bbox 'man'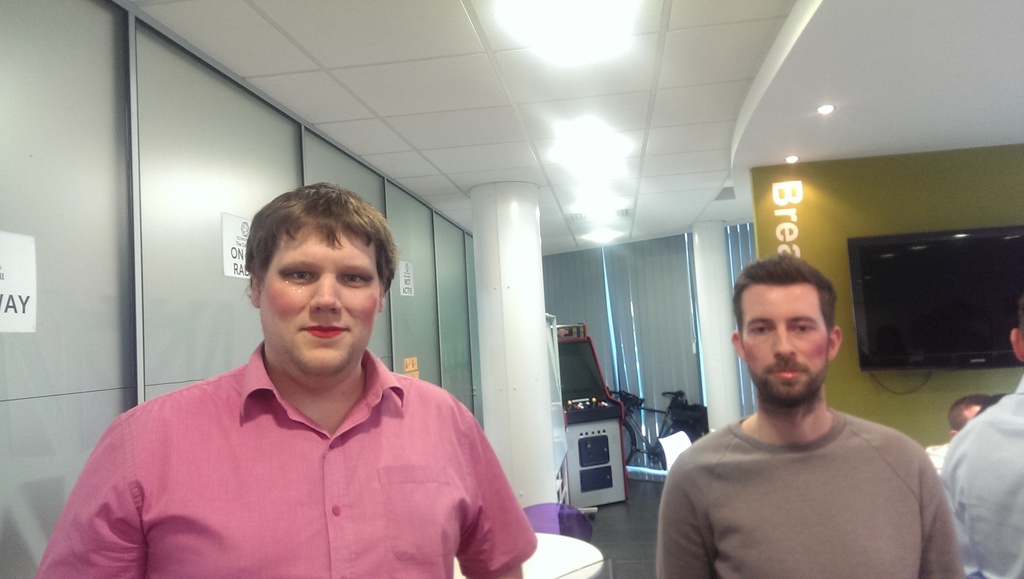
pyautogui.locateOnScreen(20, 177, 546, 578)
